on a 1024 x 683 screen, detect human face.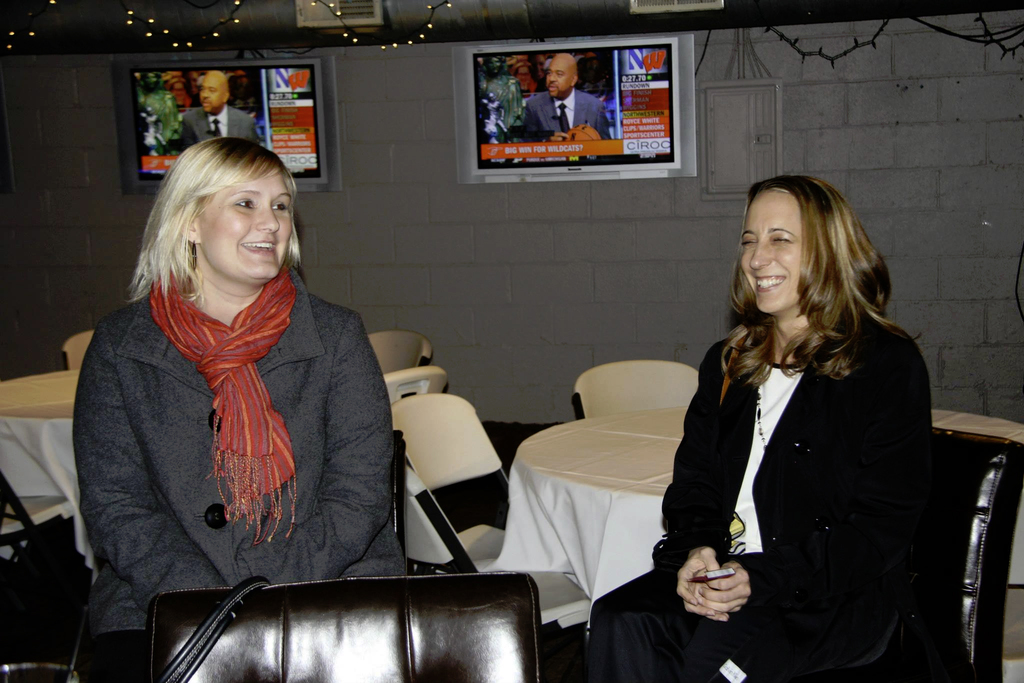
crop(202, 74, 220, 112).
